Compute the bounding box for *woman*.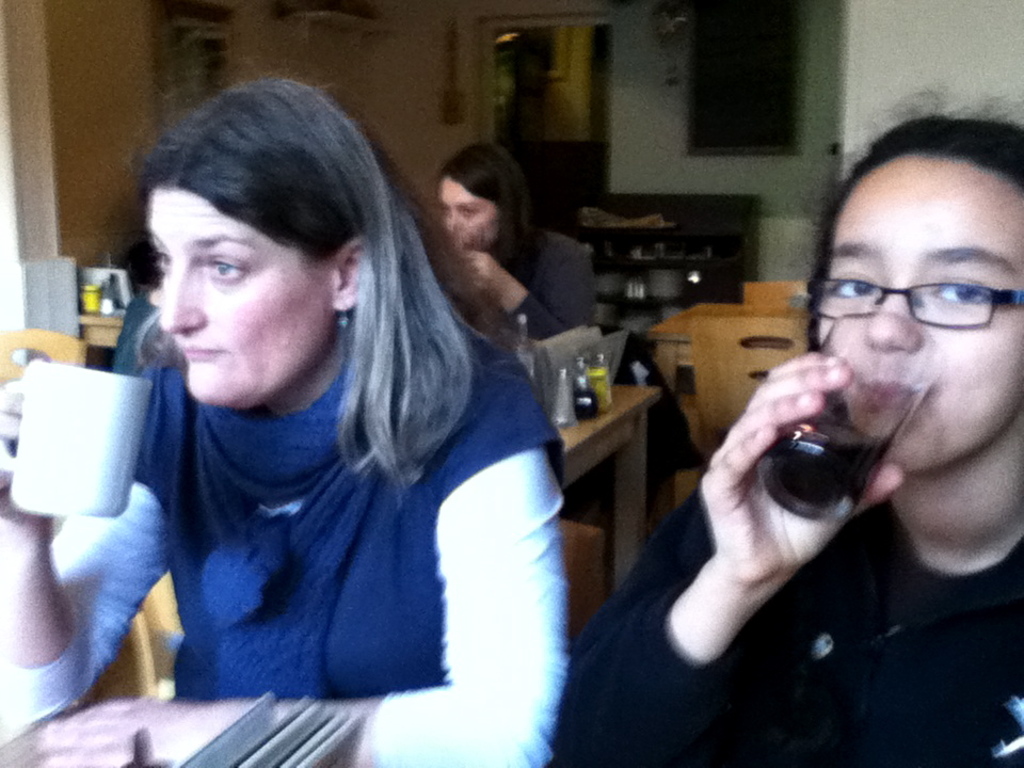
l=47, t=75, r=582, b=743.
